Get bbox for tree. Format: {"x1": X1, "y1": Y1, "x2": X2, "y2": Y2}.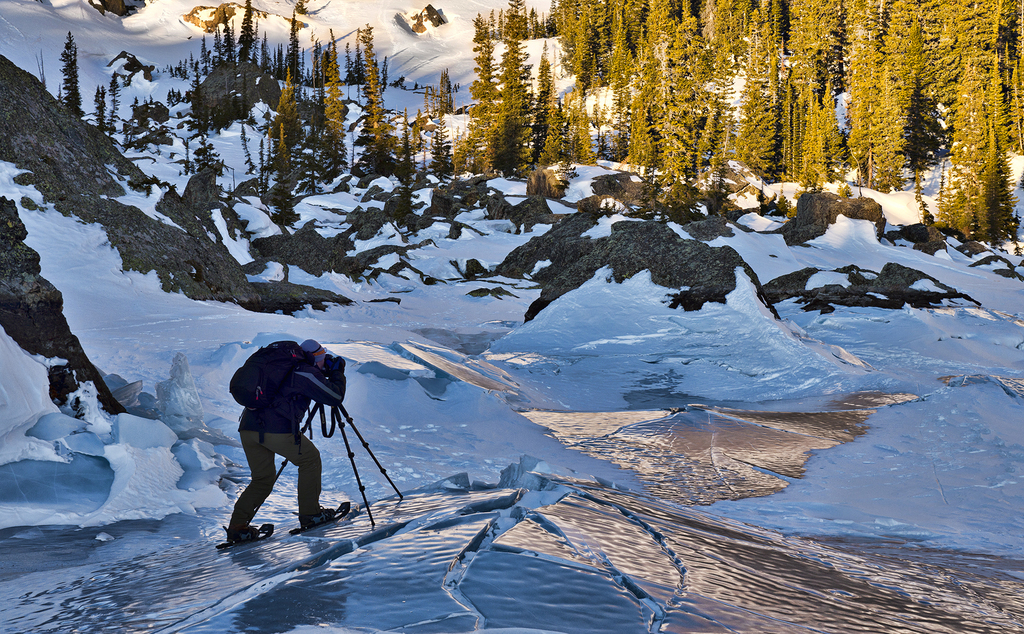
{"x1": 94, "y1": 85, "x2": 105, "y2": 134}.
